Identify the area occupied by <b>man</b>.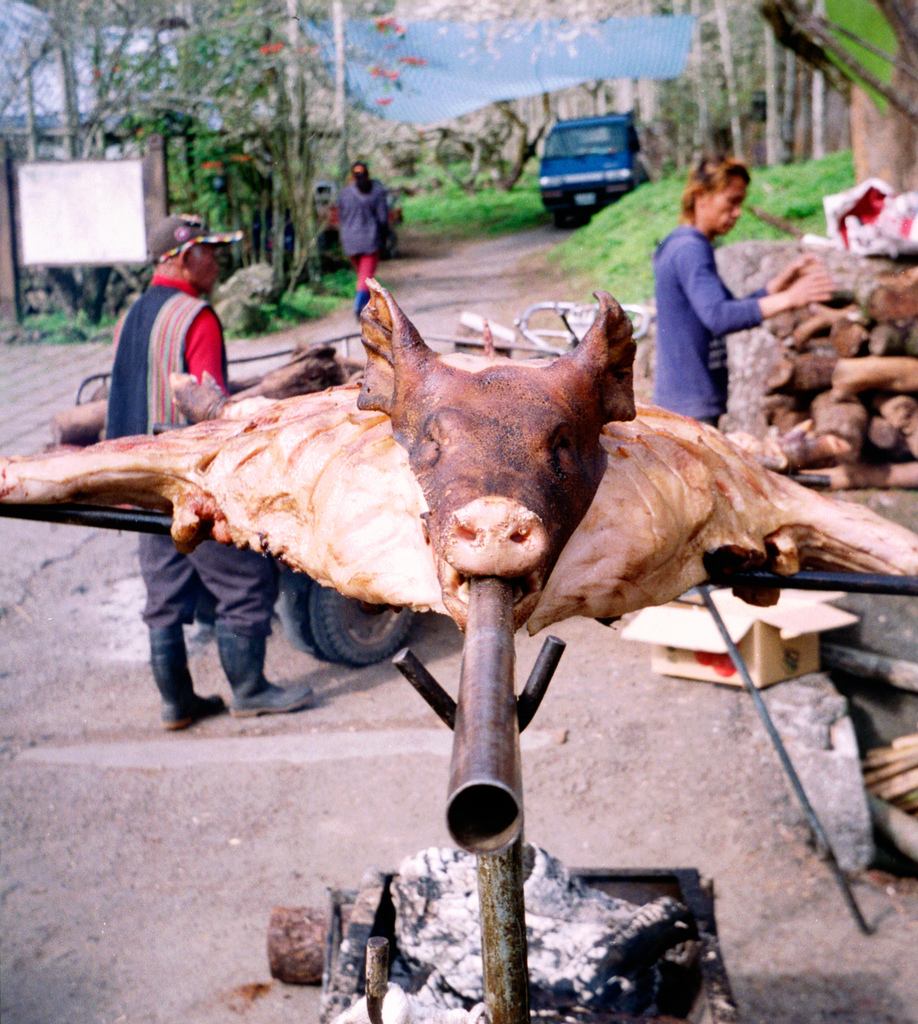
Area: <bbox>641, 148, 839, 444</bbox>.
